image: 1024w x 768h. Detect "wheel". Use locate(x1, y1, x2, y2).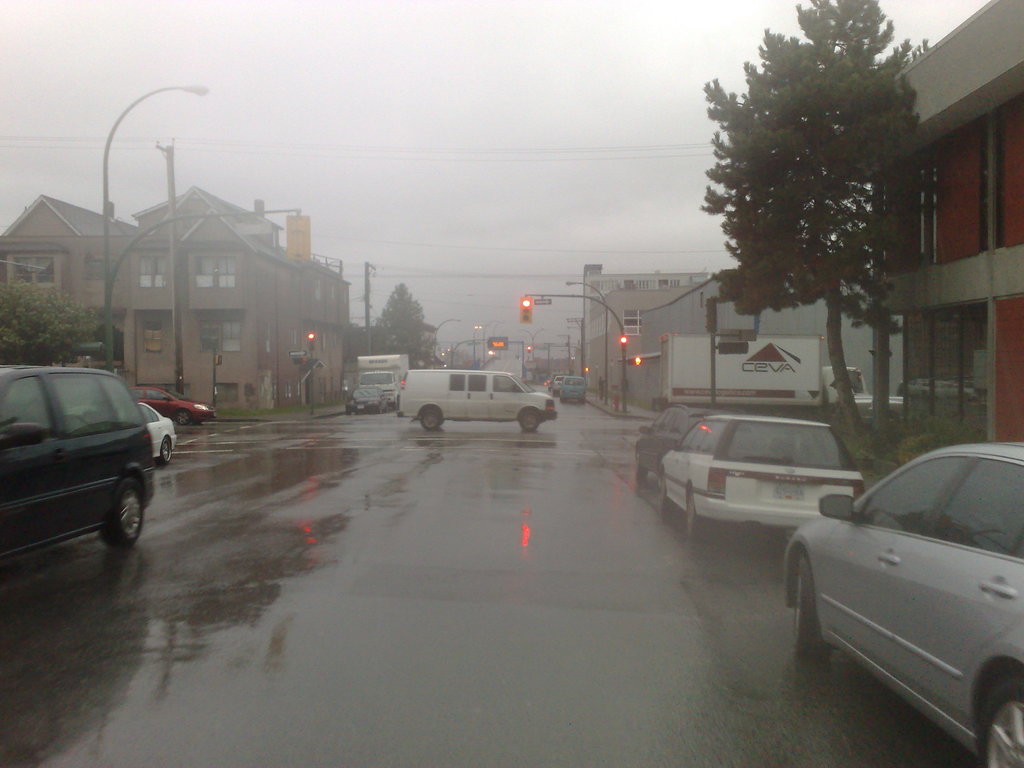
locate(657, 472, 673, 511).
